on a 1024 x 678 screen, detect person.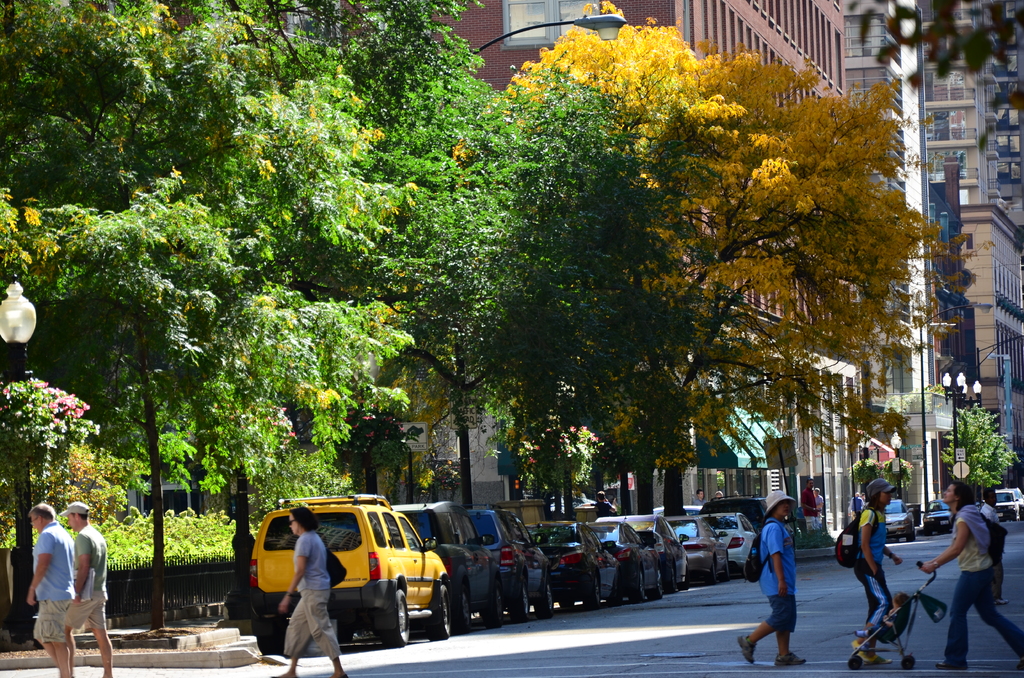
locate(752, 494, 814, 673).
